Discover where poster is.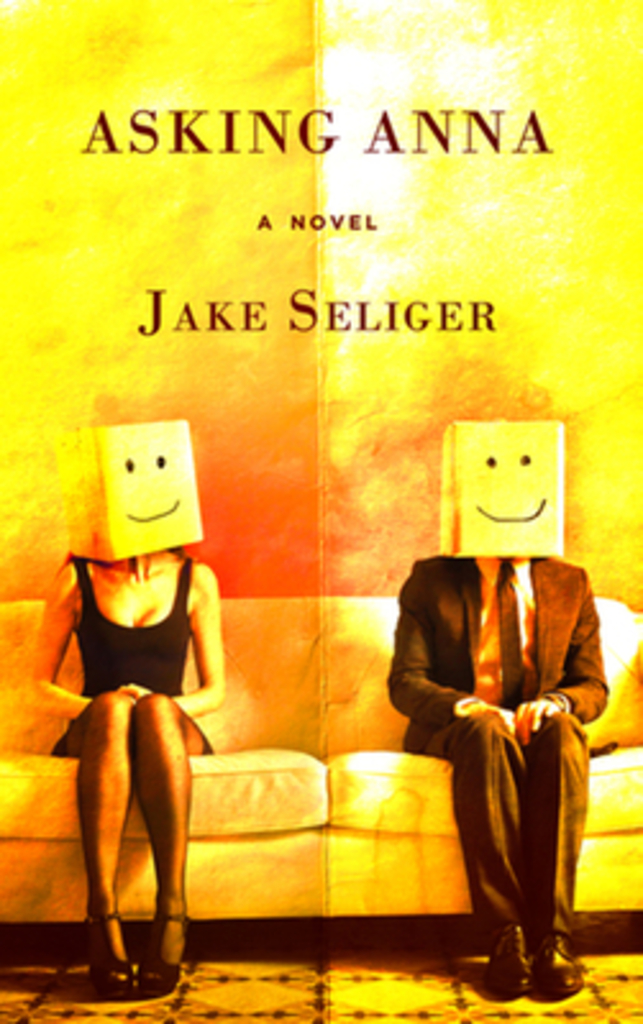
Discovered at bbox=(0, 0, 640, 1021).
